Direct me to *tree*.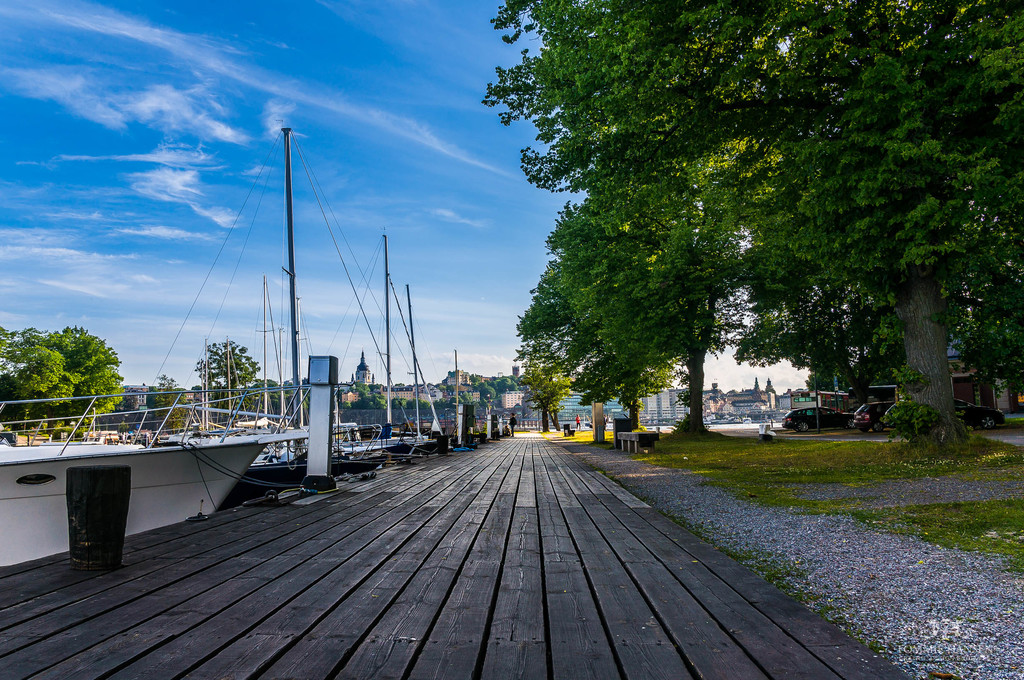
Direction: rect(444, 384, 454, 397).
